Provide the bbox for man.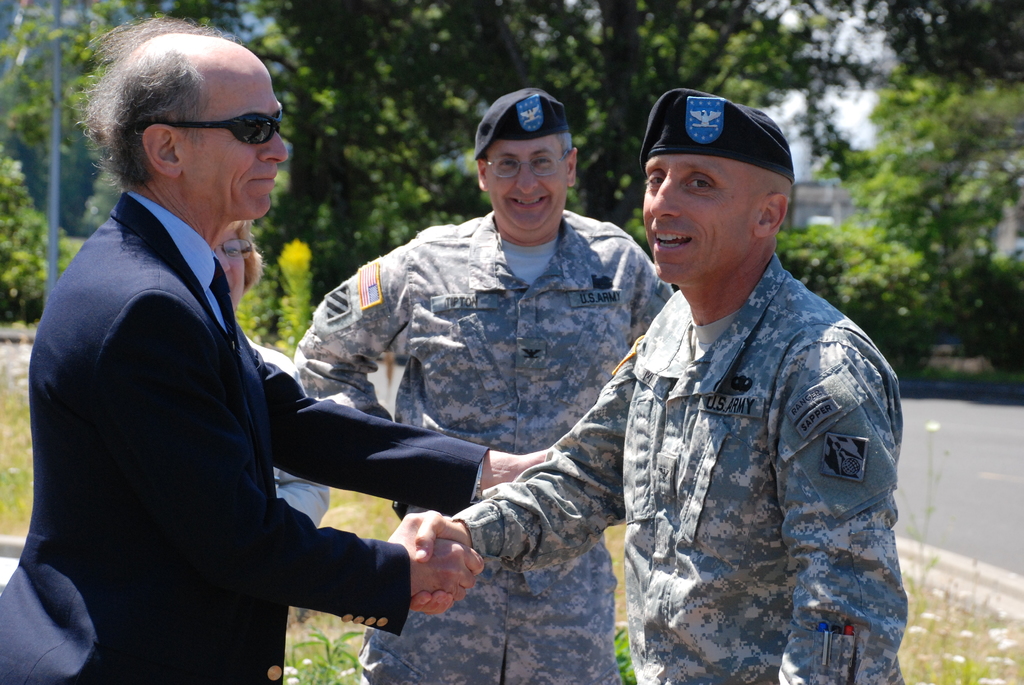
404 85 902 684.
